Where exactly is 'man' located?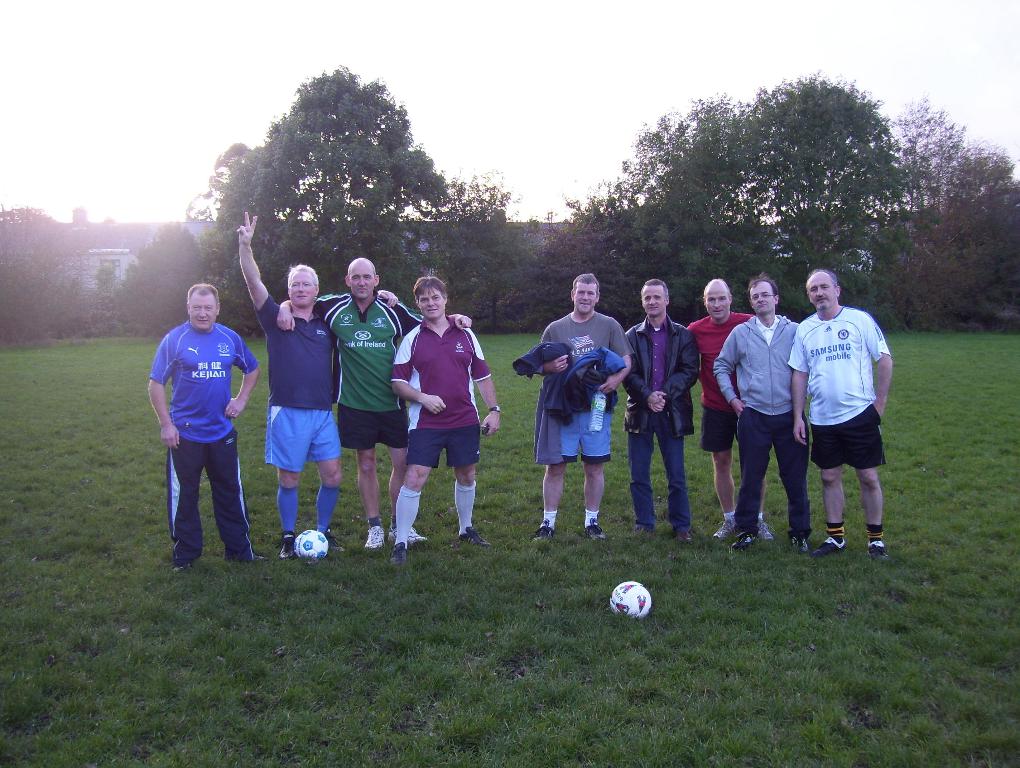
Its bounding box is x1=621 y1=277 x2=701 y2=543.
